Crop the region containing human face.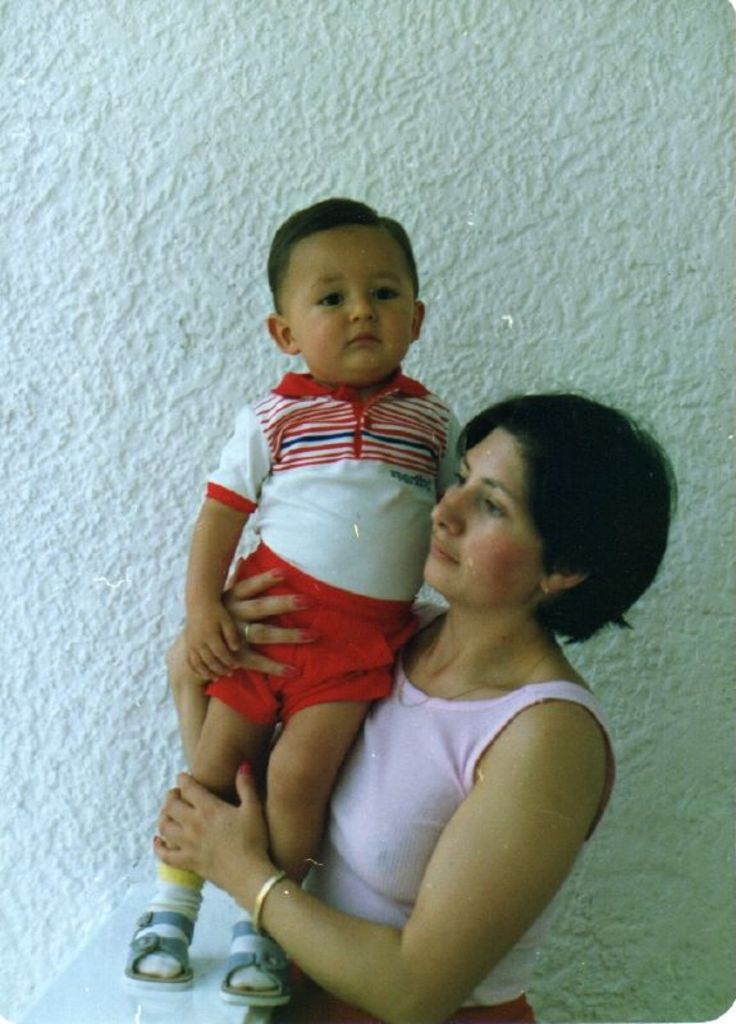
Crop region: Rect(283, 224, 416, 367).
